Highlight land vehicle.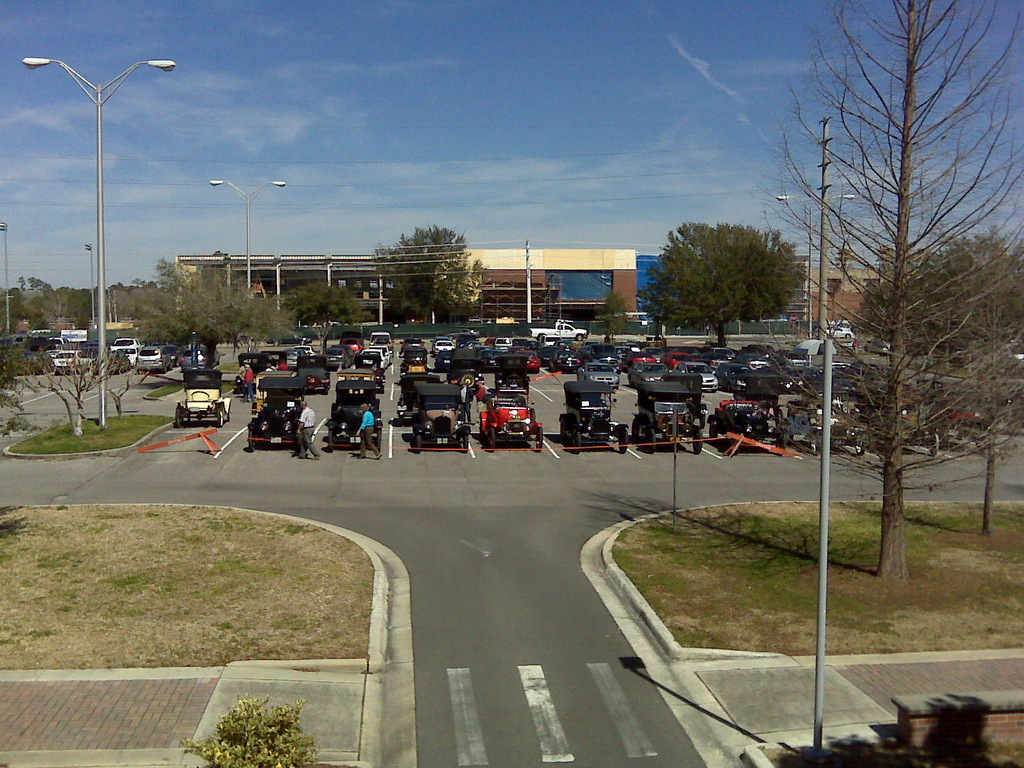
Highlighted region: Rect(266, 323, 323, 346).
